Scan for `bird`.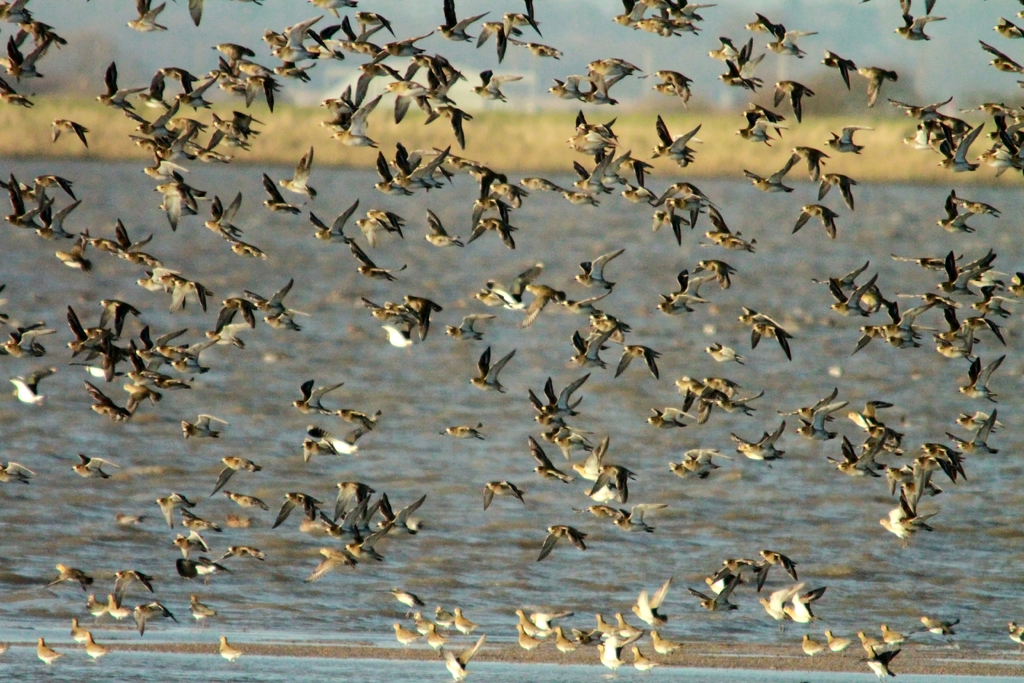
Scan result: crop(722, 429, 796, 469).
